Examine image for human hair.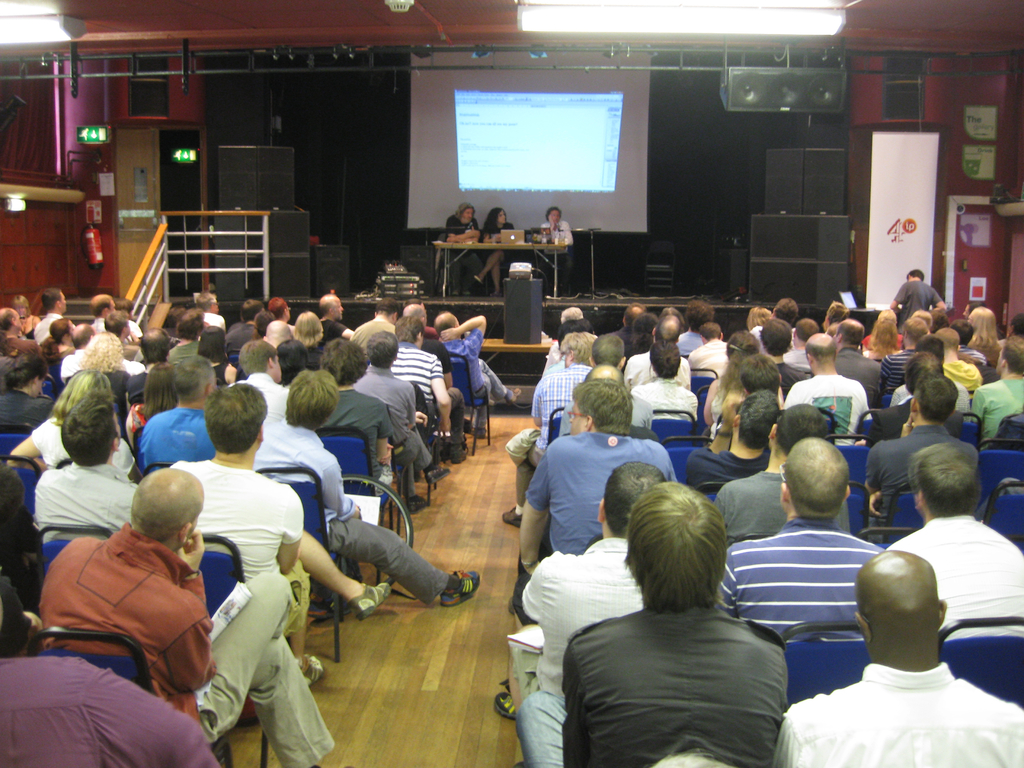
Examination result: (12,294,33,318).
